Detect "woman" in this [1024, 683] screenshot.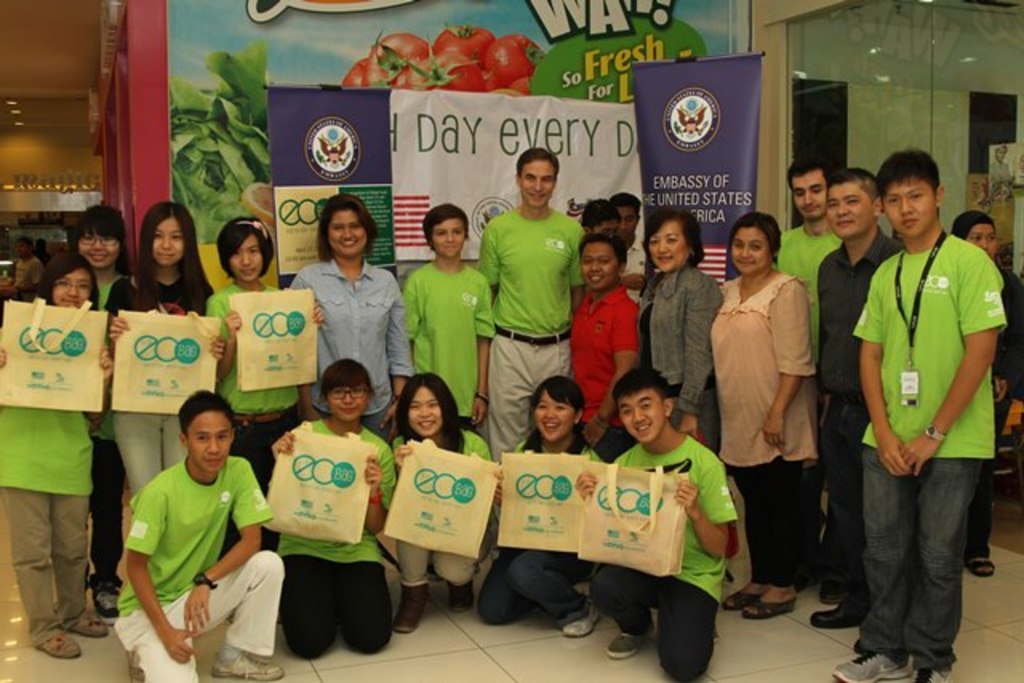
Detection: [left=477, top=373, right=603, bottom=643].
